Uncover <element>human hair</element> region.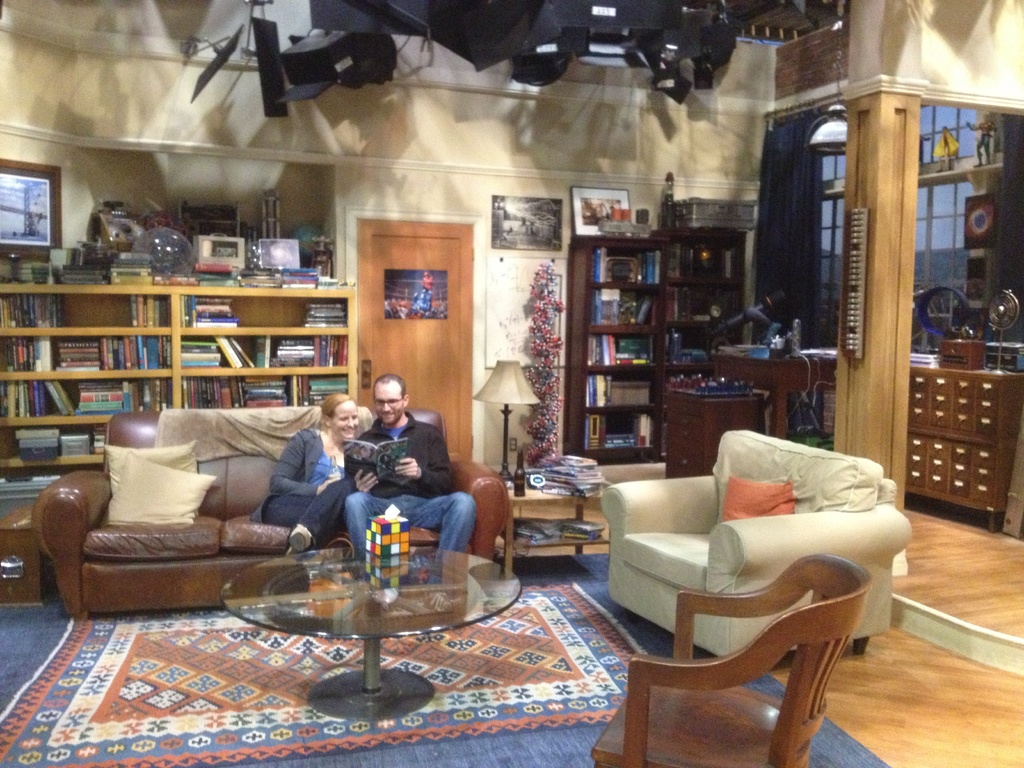
Uncovered: bbox=(371, 370, 407, 399).
